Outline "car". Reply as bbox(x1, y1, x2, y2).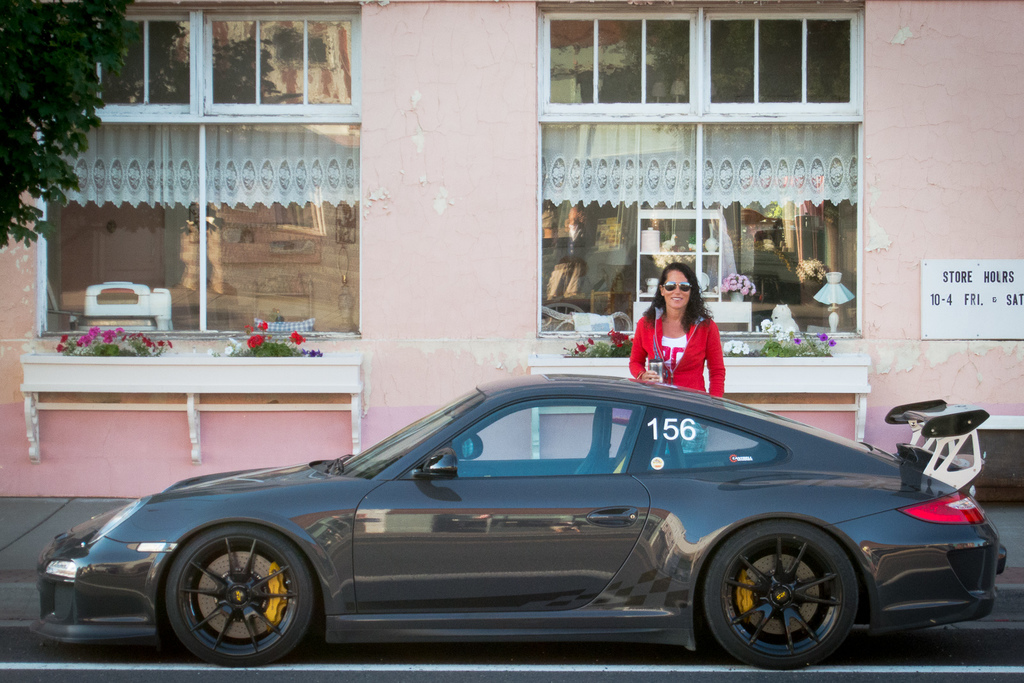
bbox(28, 373, 1007, 670).
